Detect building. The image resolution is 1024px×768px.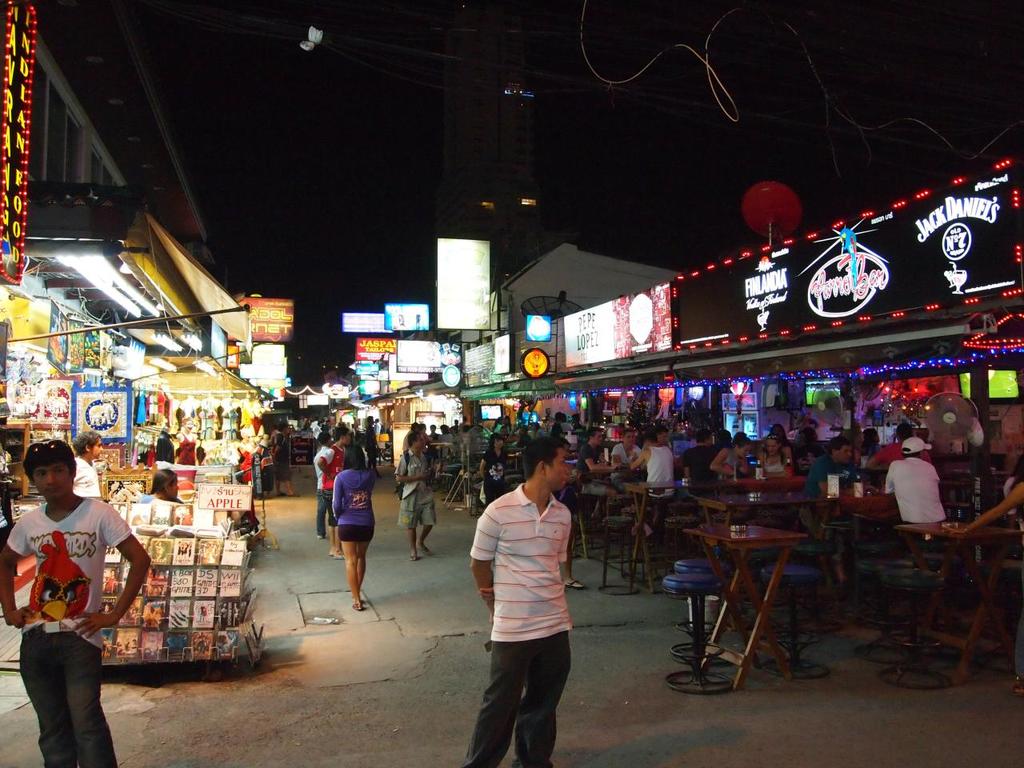
x1=0, y1=0, x2=207, y2=656.
